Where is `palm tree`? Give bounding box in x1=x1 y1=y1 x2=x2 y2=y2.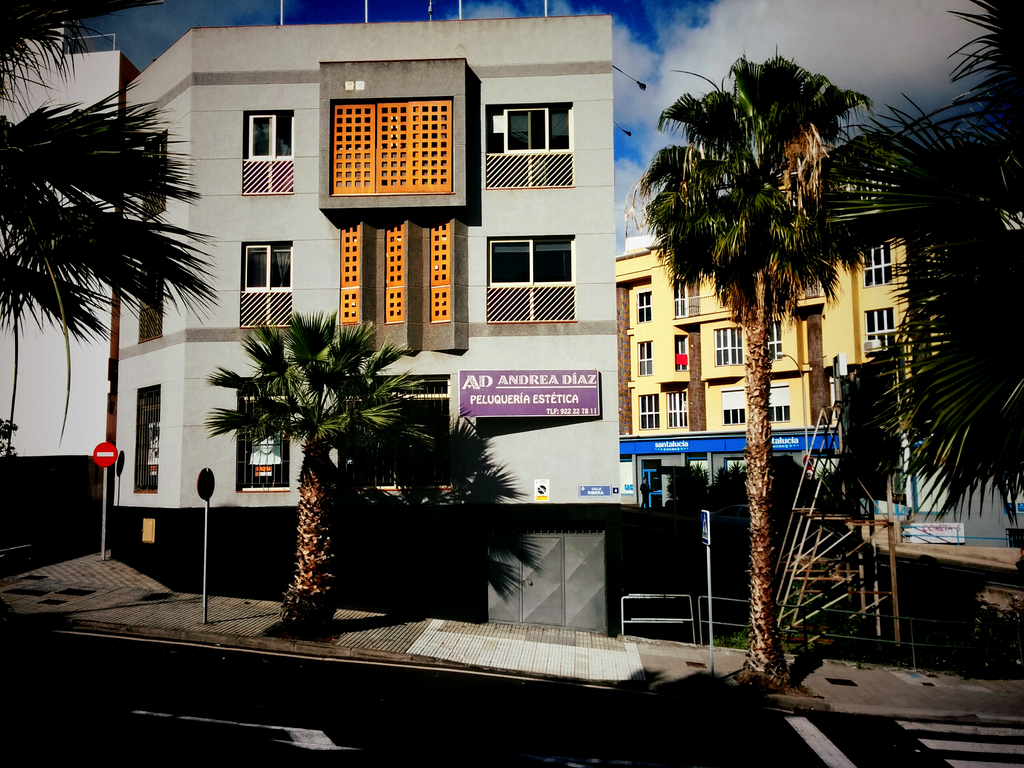
x1=202 y1=301 x2=551 y2=643.
